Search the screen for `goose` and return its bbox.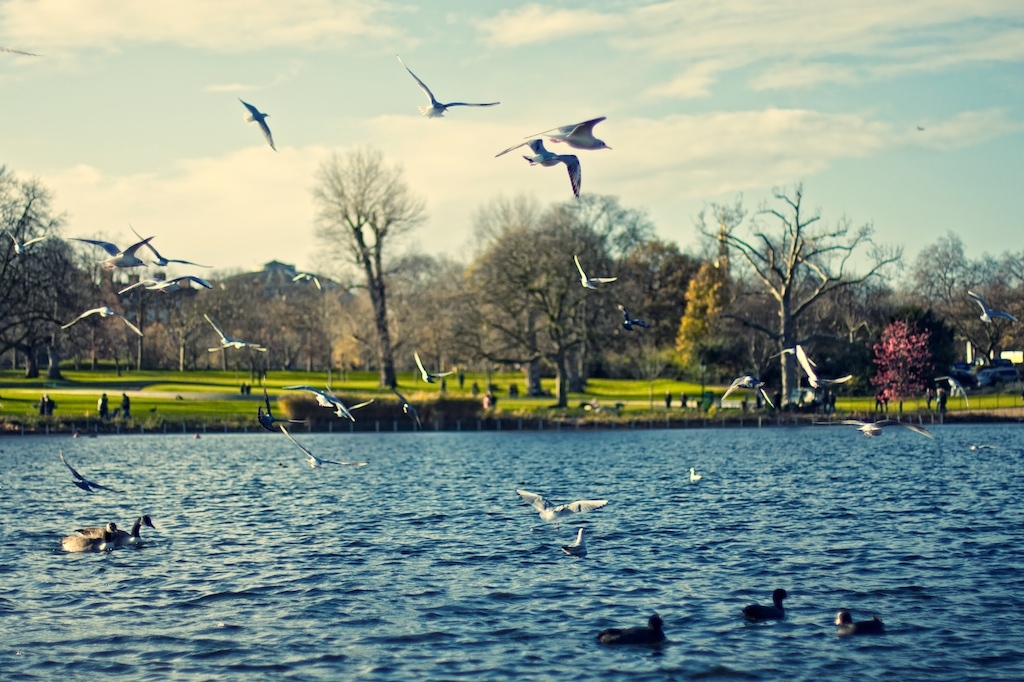
Found: BBox(280, 422, 353, 465).
